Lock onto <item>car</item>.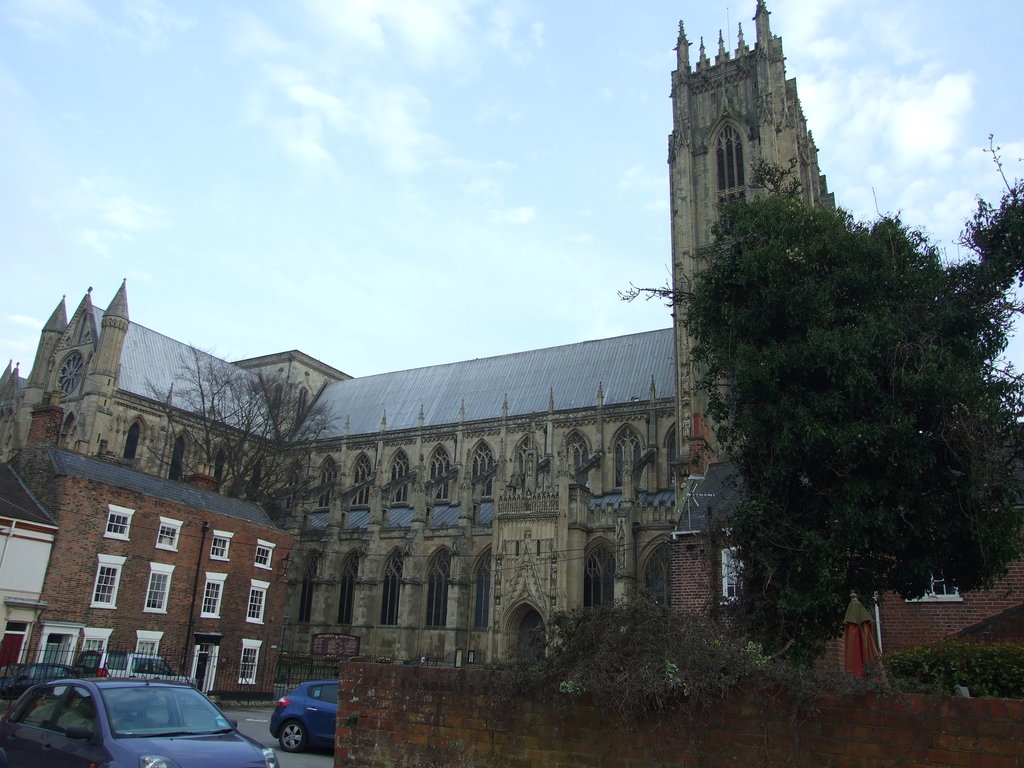
Locked: 22, 682, 261, 767.
